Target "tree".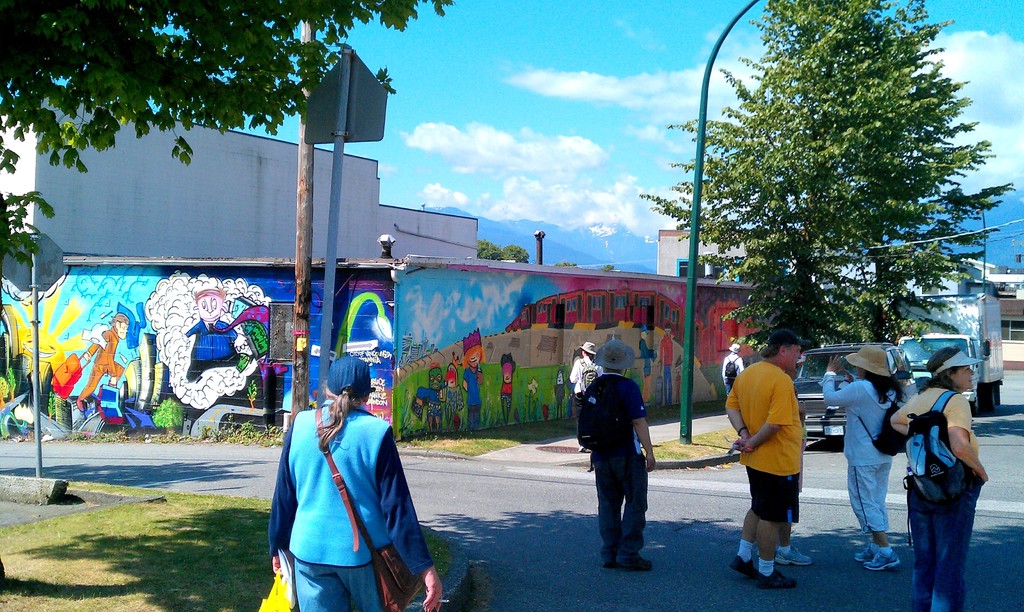
Target region: bbox=(473, 241, 623, 268).
